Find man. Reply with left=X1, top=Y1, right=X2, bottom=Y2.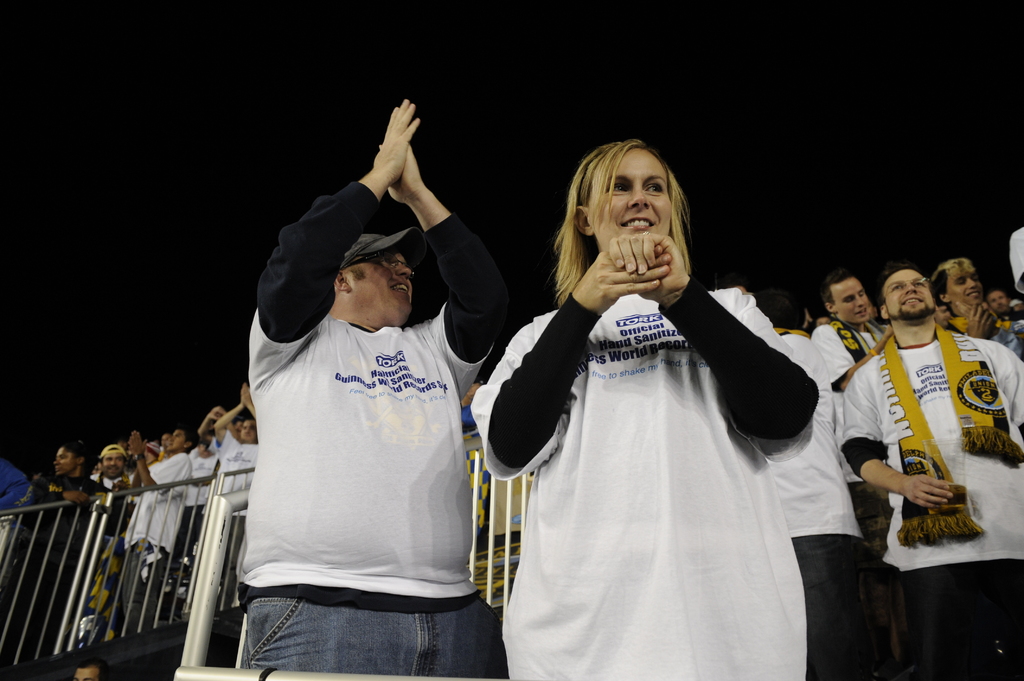
left=814, top=273, right=894, bottom=508.
